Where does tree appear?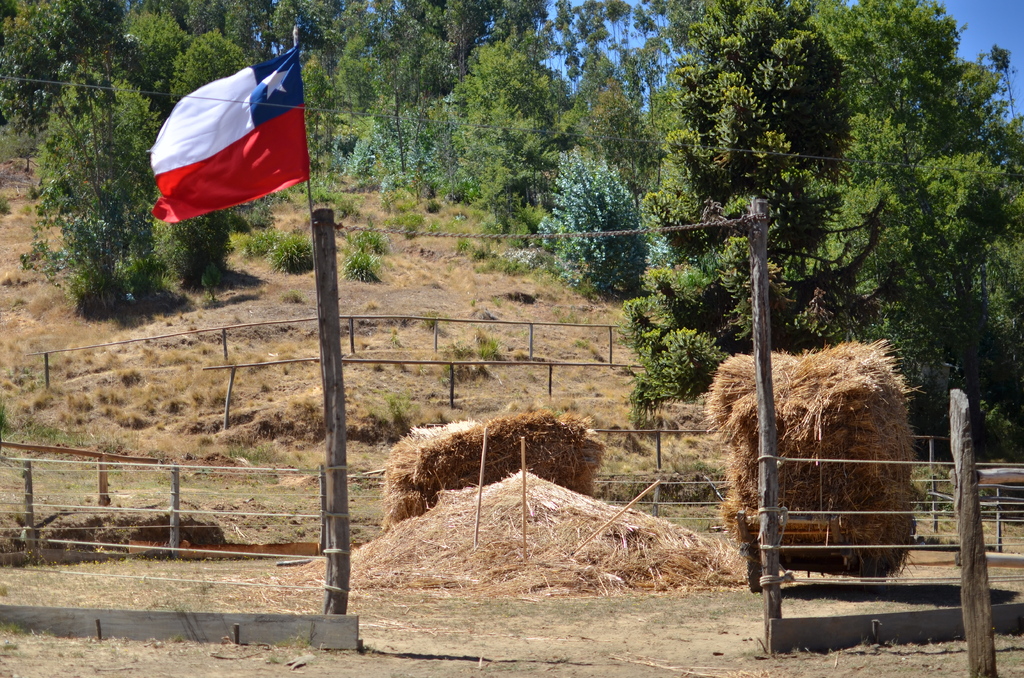
Appears at BBox(426, 32, 588, 245).
